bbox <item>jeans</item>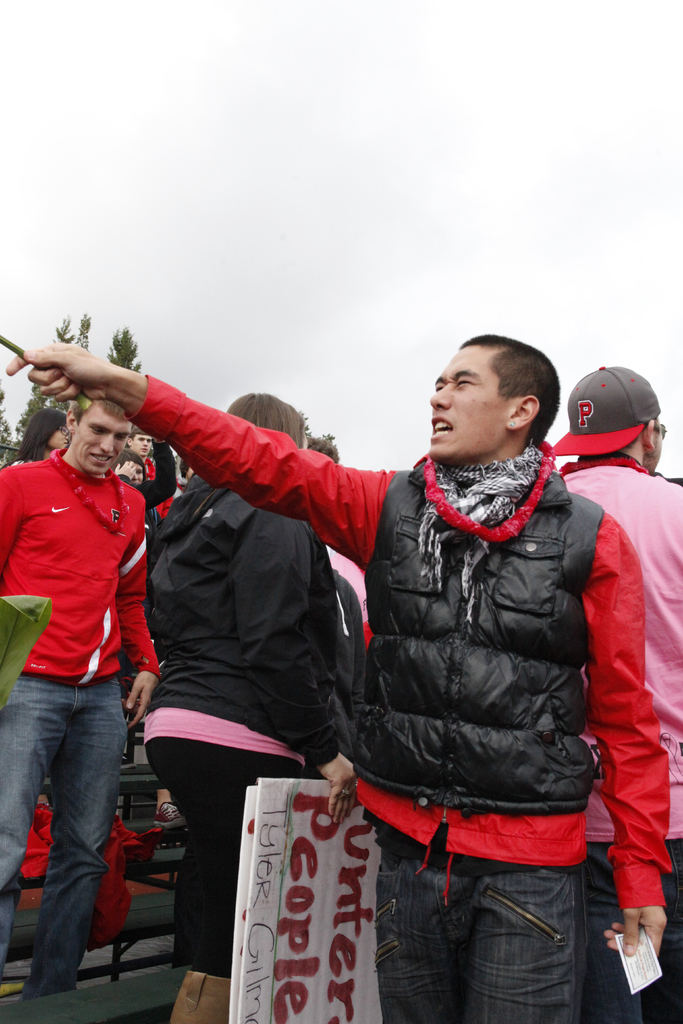
pyautogui.locateOnScreen(376, 849, 586, 1023)
